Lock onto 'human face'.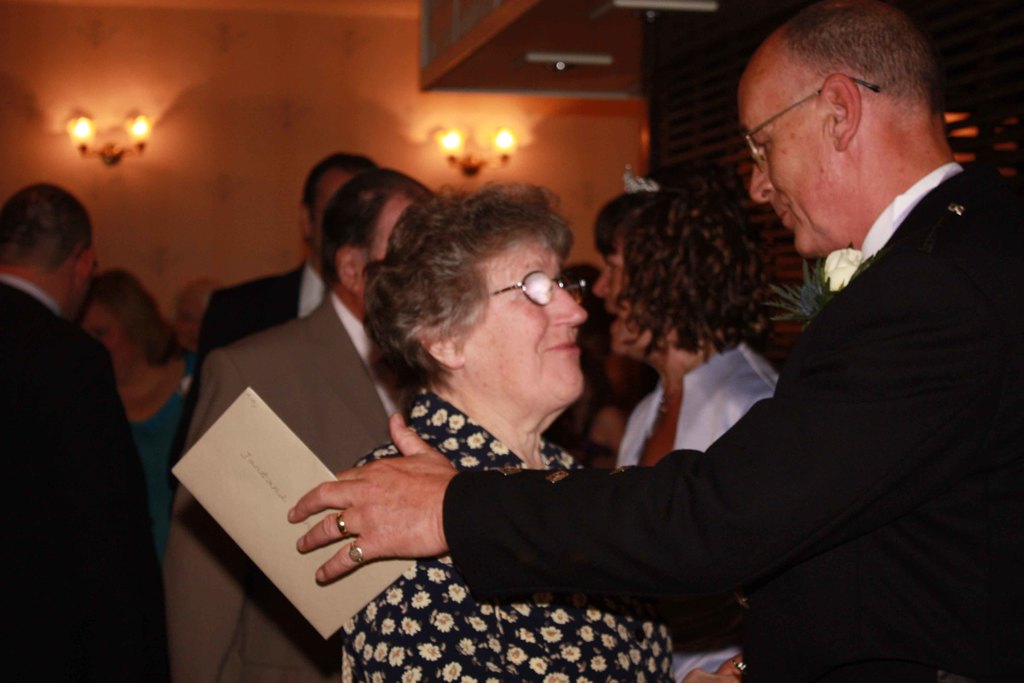
Locked: <region>67, 252, 97, 312</region>.
